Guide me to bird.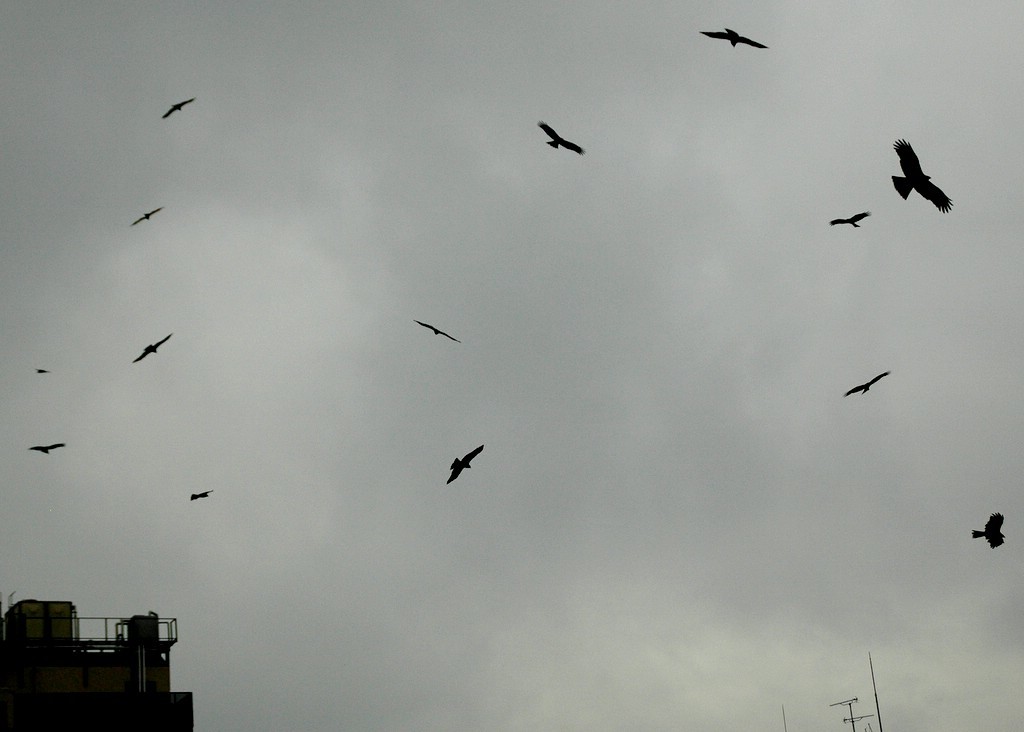
Guidance: box=[134, 208, 164, 222].
